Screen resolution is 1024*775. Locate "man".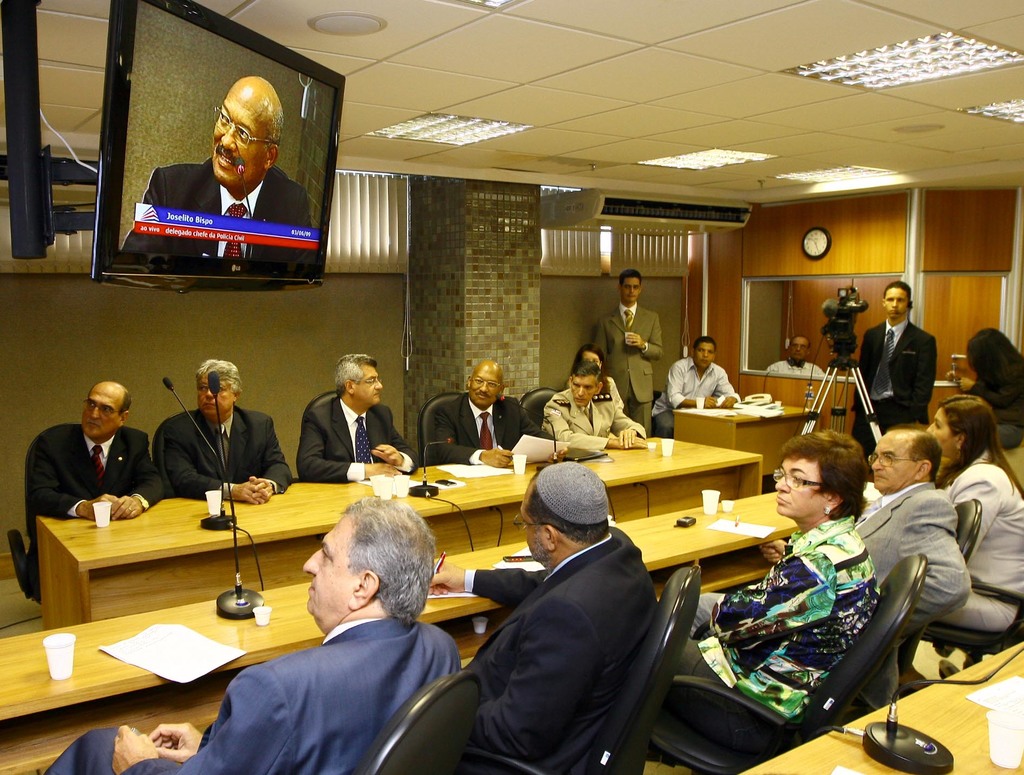
(left=847, top=278, right=933, bottom=453).
